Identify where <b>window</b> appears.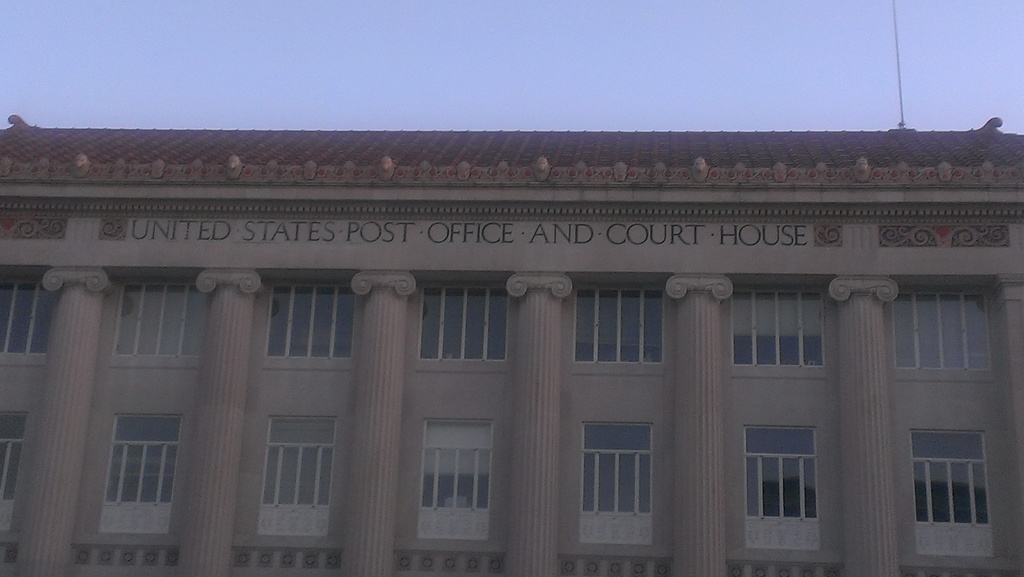
Appears at BBox(414, 284, 506, 366).
